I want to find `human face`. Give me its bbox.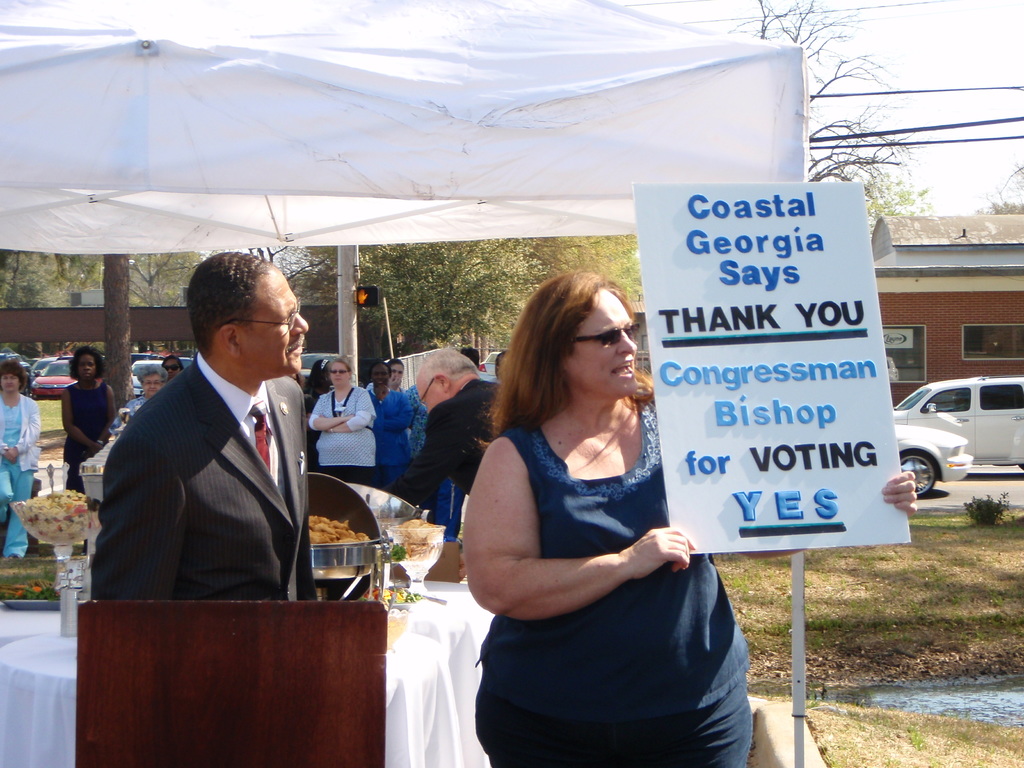
BBox(562, 288, 639, 402).
